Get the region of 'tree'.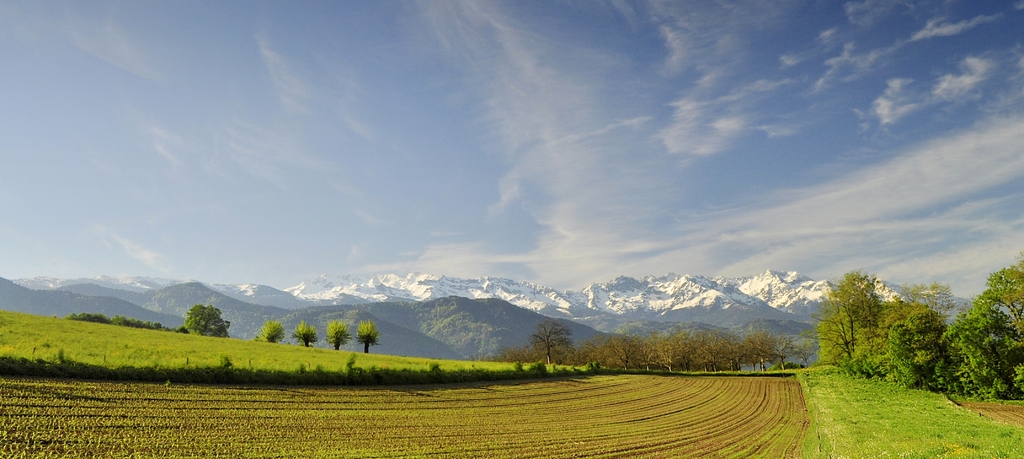
pyautogui.locateOnScreen(603, 332, 627, 368).
